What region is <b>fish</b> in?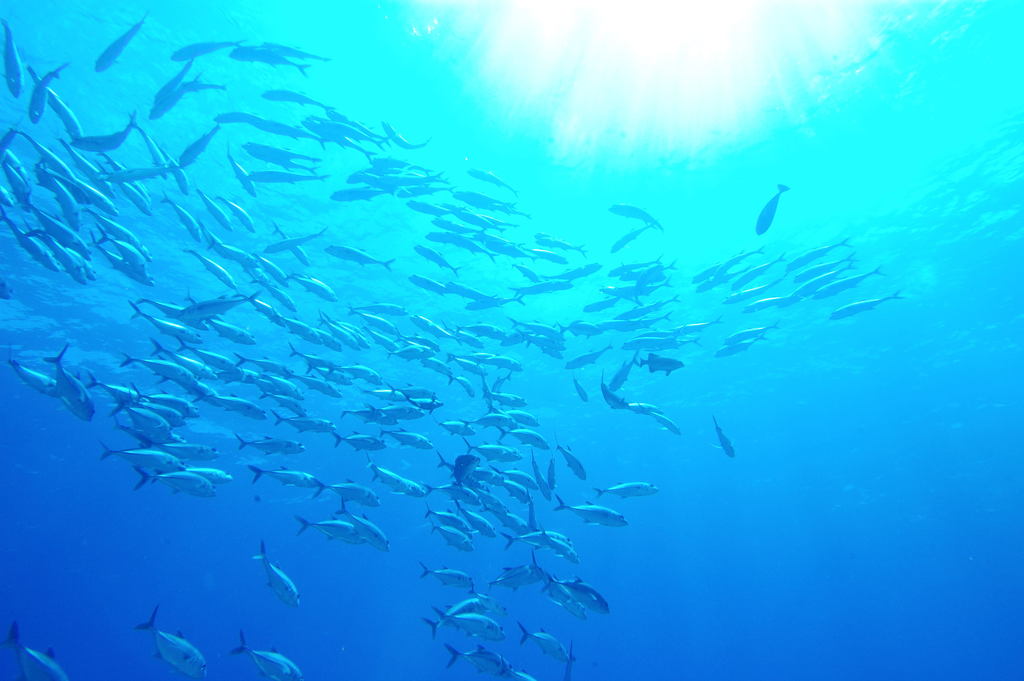
368:403:423:420.
